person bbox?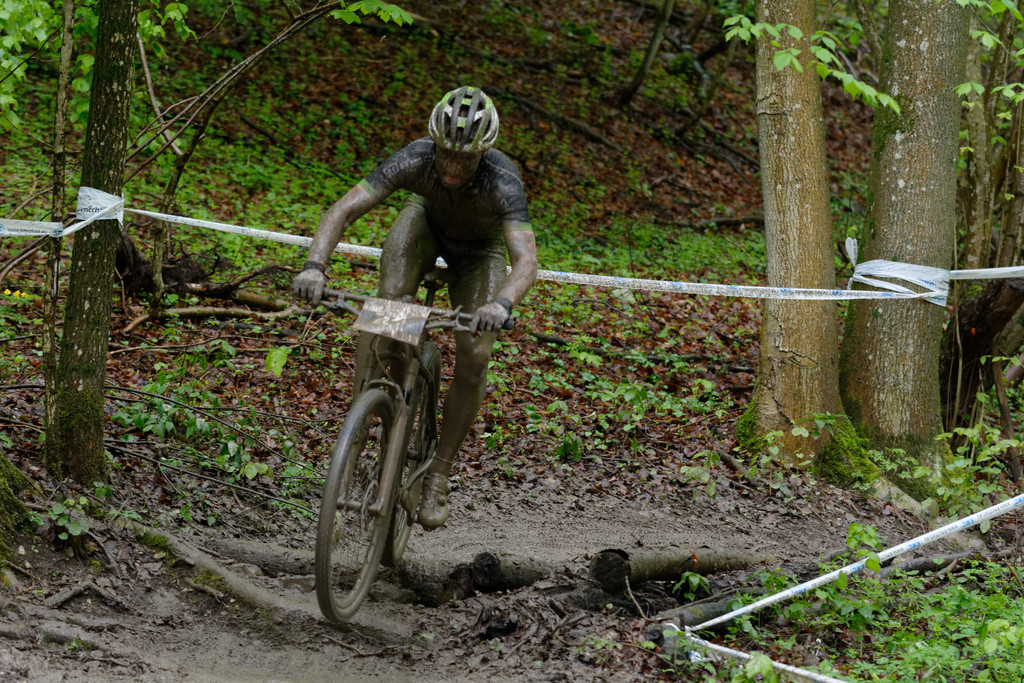
{"left": 296, "top": 86, "right": 564, "bottom": 547}
